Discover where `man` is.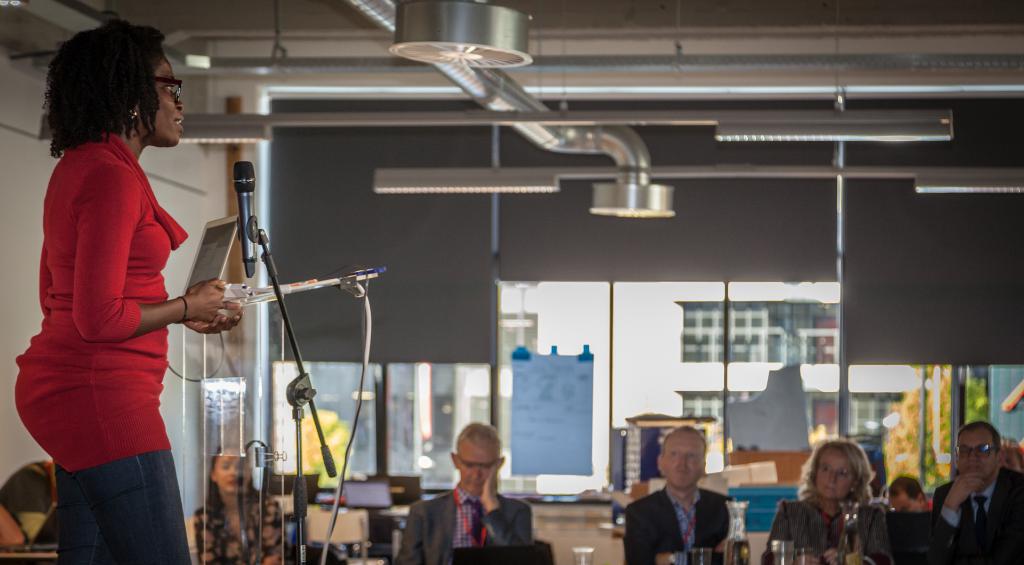
Discovered at [left=396, top=419, right=534, bottom=564].
